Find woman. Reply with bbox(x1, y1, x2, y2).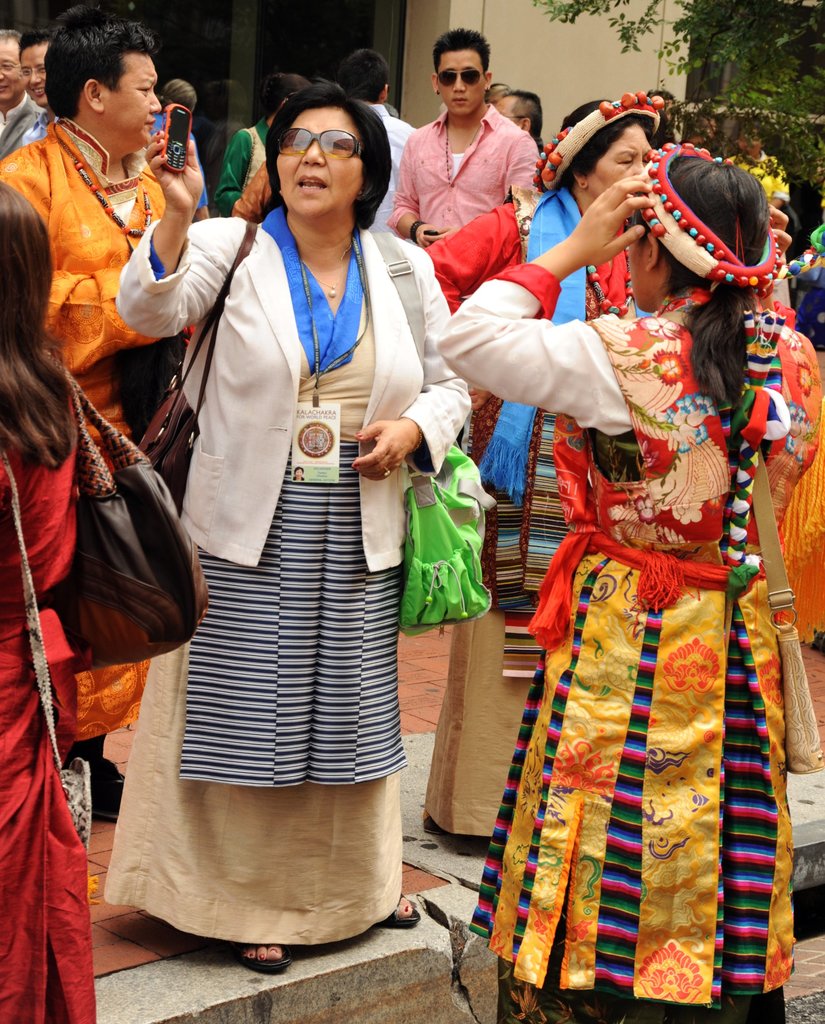
bbox(0, 182, 86, 1023).
